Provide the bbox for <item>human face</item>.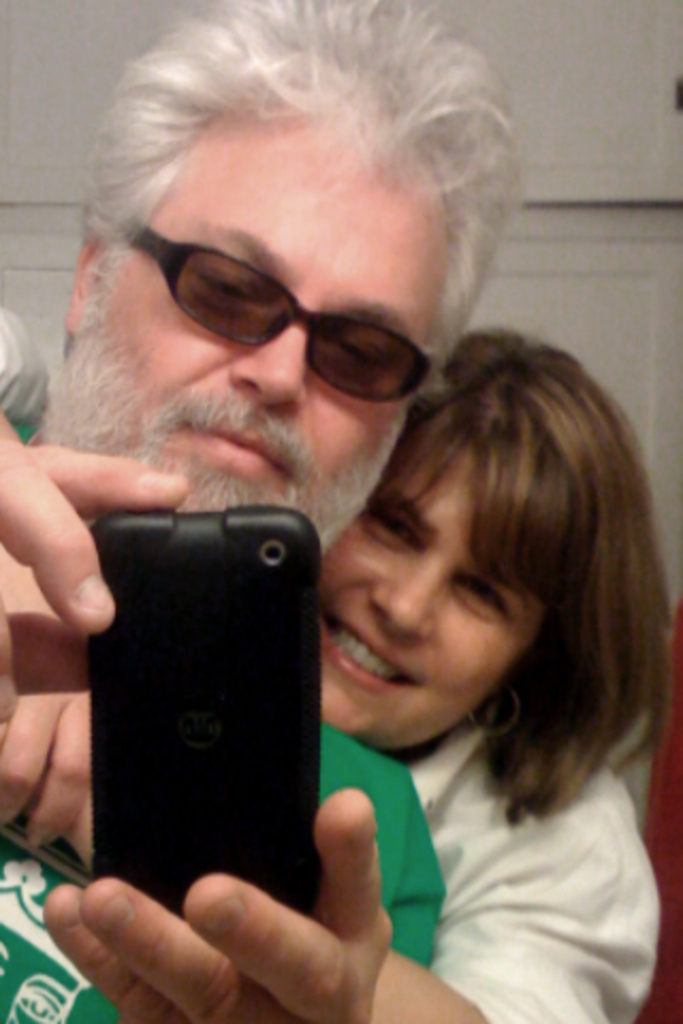
pyautogui.locateOnScreen(83, 124, 463, 503).
